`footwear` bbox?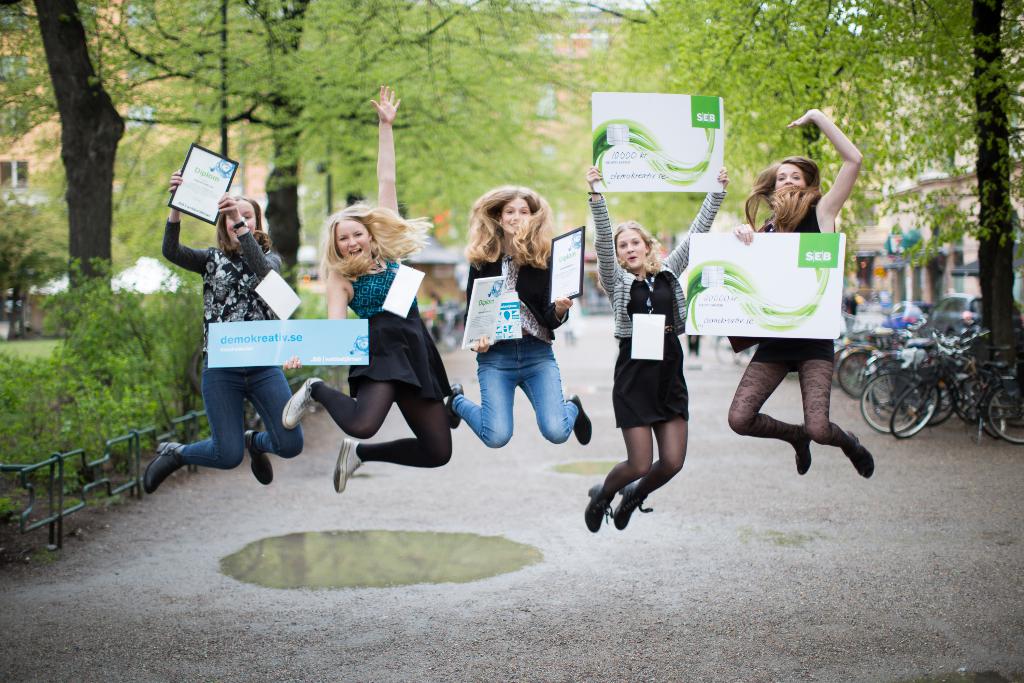
BBox(691, 359, 694, 368)
